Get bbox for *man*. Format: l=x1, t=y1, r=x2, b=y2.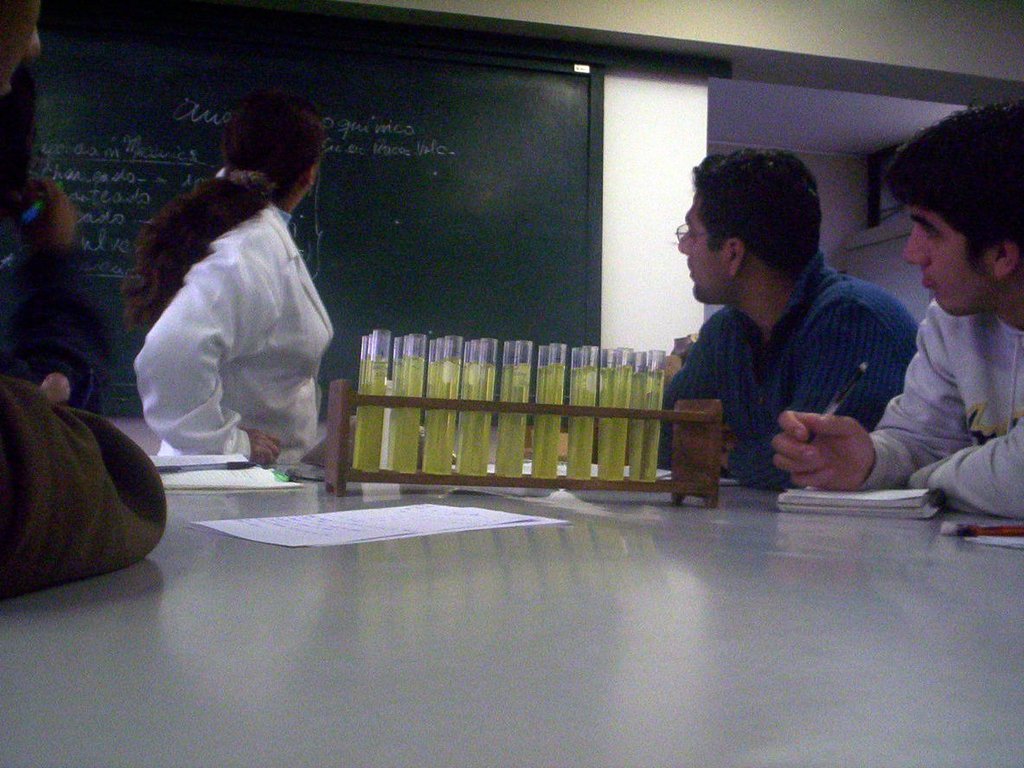
l=647, t=148, r=931, b=488.
